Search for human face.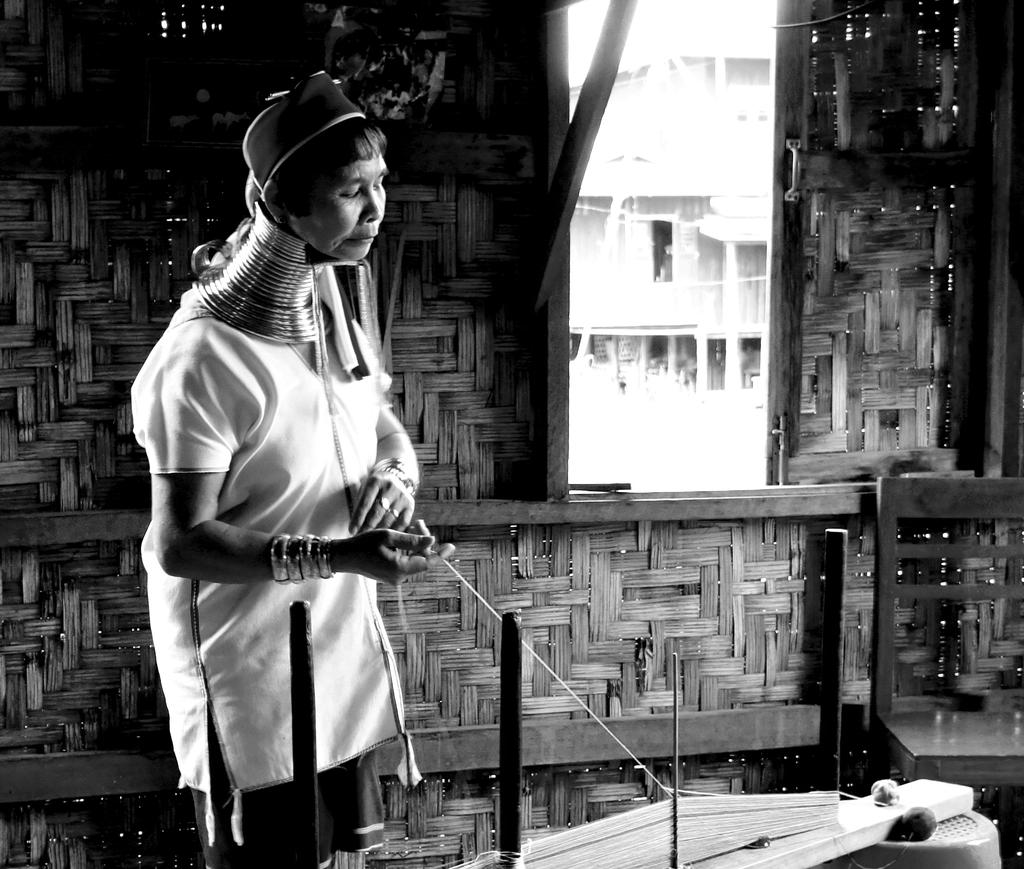
Found at rect(291, 133, 390, 259).
